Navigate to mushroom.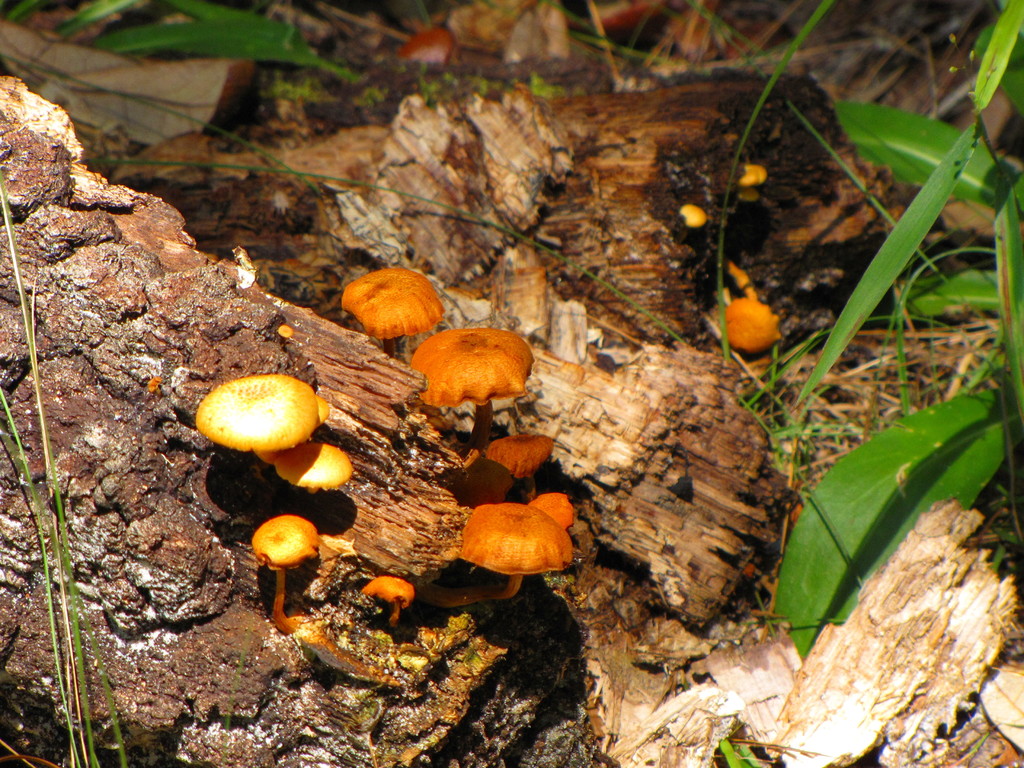
Navigation target: (737, 193, 763, 205).
